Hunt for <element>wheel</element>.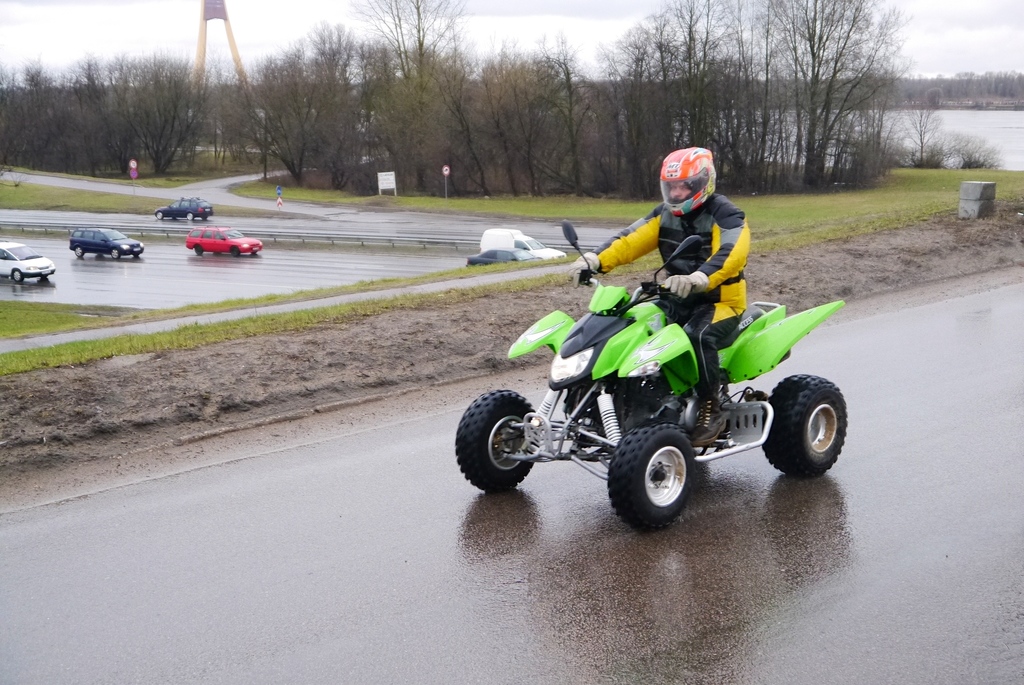
Hunted down at locate(39, 273, 51, 280).
